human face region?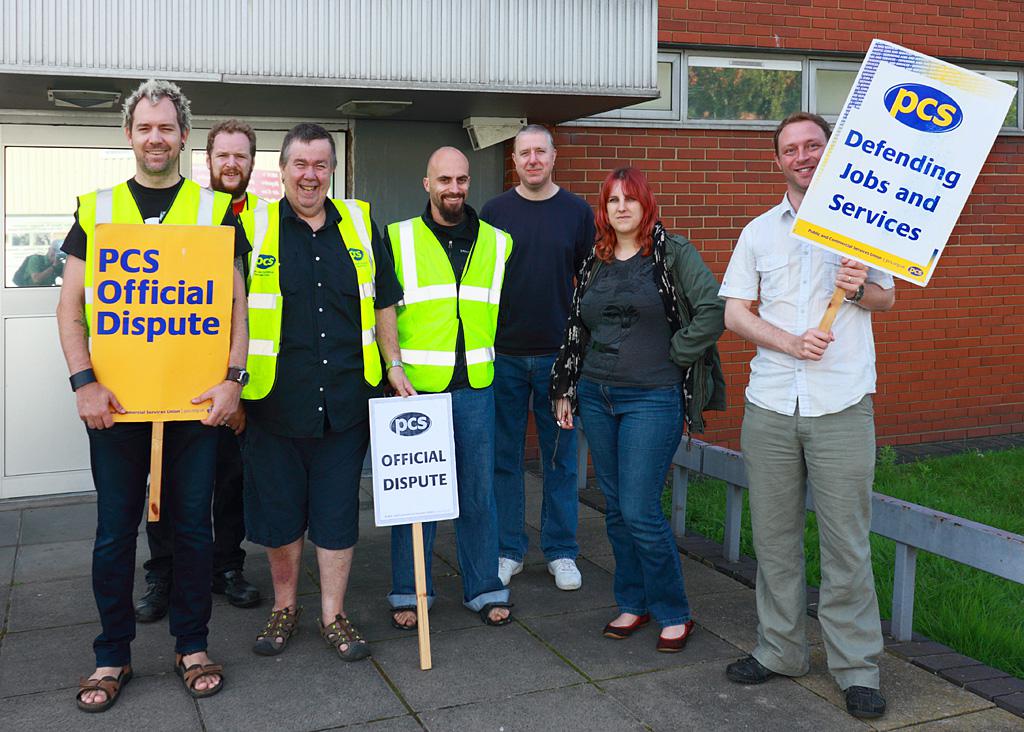
pyautogui.locateOnScreen(285, 141, 328, 206)
